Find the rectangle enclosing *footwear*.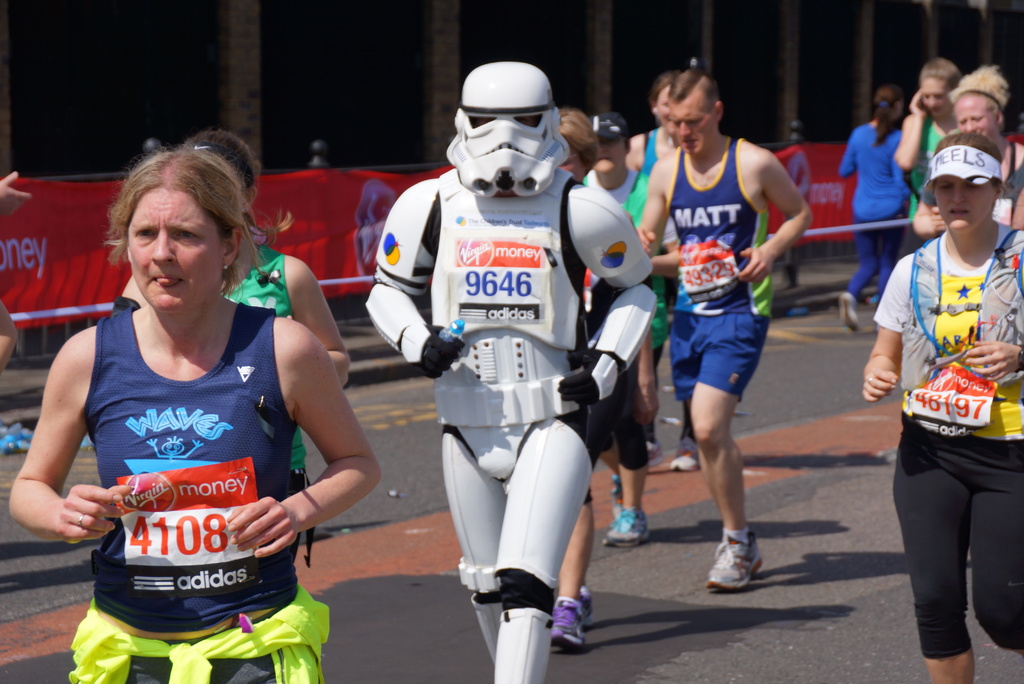
region(702, 537, 774, 602).
